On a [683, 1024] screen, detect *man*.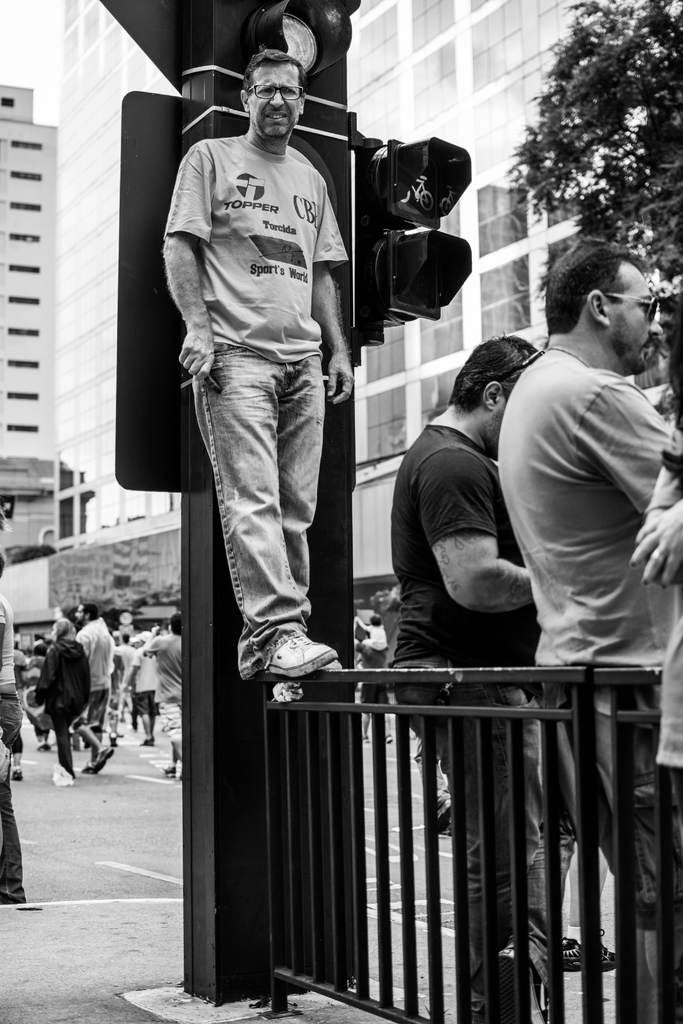
386/330/541/1023.
